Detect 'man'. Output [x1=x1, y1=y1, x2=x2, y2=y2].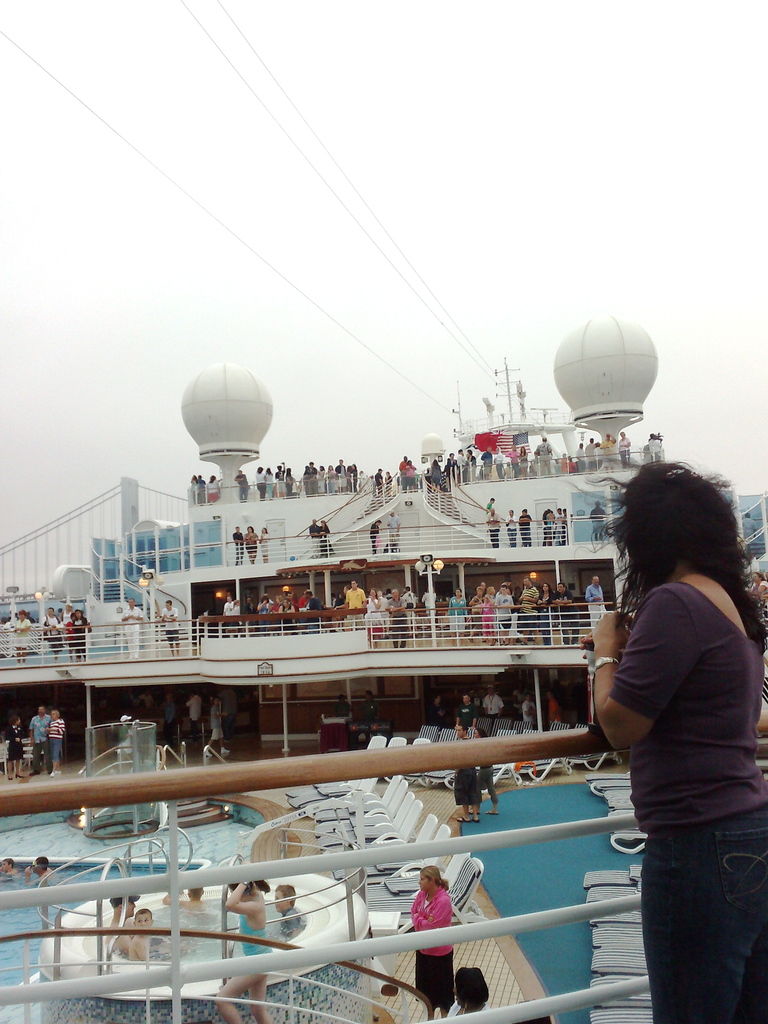
[x1=480, y1=445, x2=493, y2=478].
